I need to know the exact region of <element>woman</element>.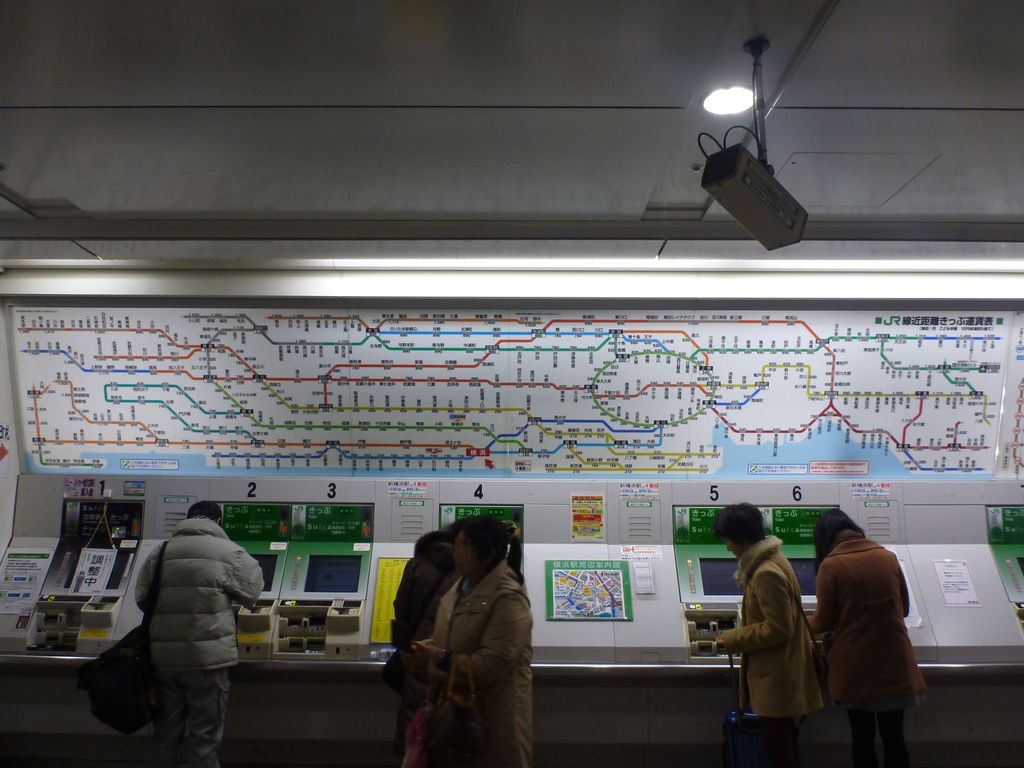
Region: 801 511 924 767.
